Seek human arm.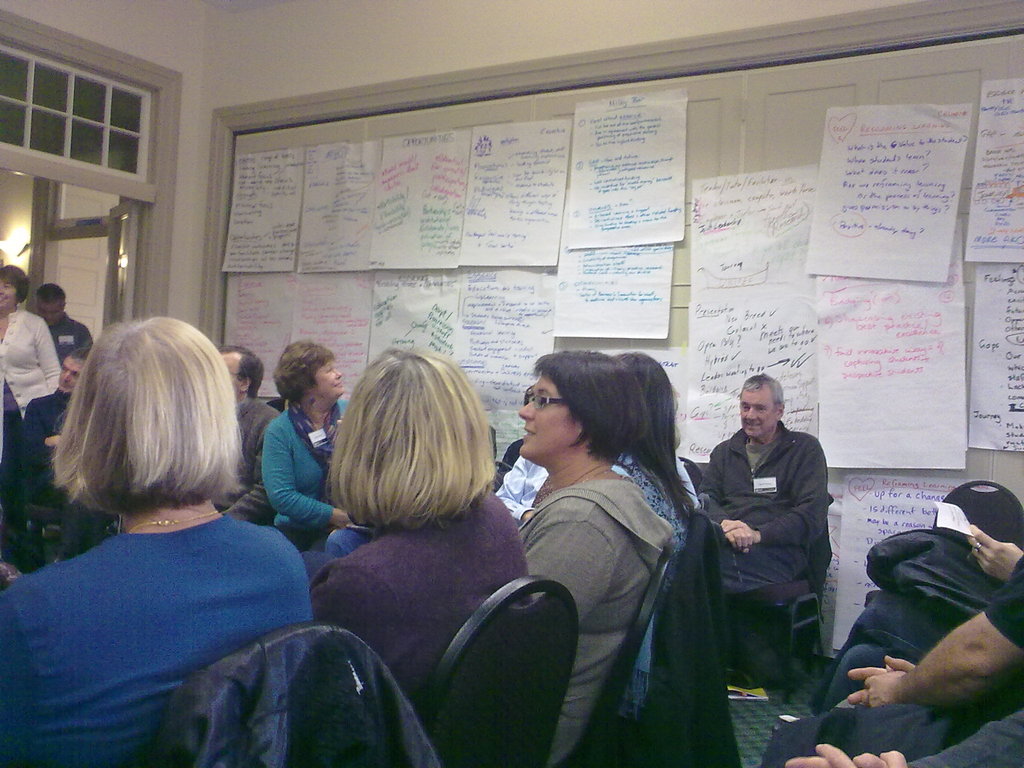
pyautogui.locateOnScreen(724, 463, 816, 545).
